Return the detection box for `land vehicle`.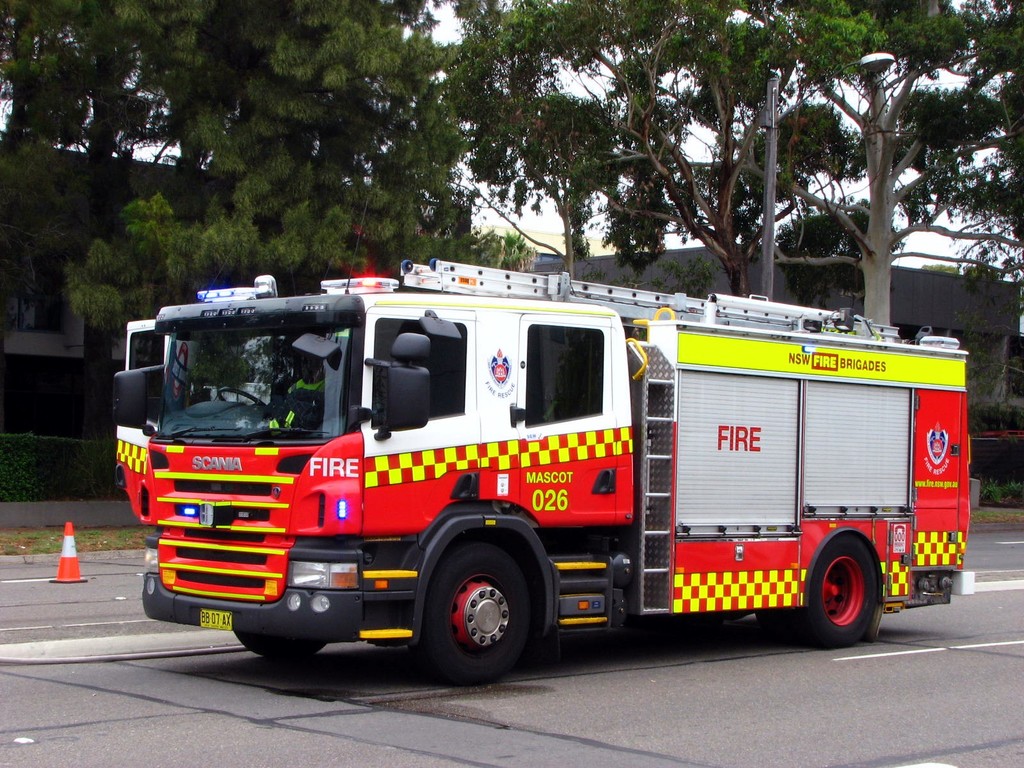
(111,260,970,686).
